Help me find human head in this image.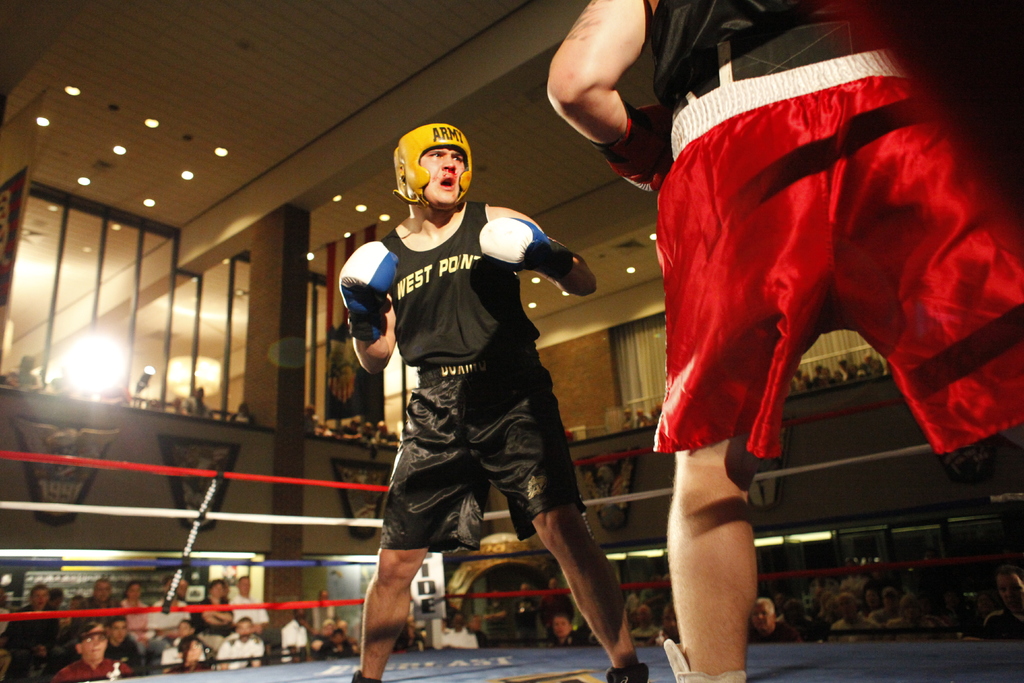
Found it: [48, 587, 64, 609].
